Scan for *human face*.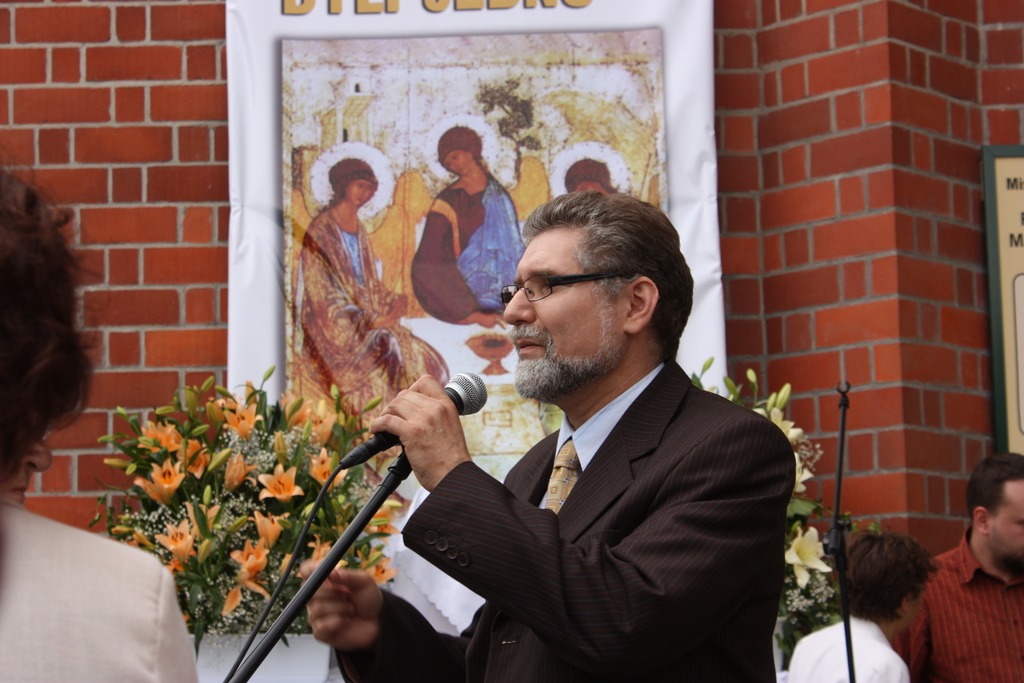
Scan result: [x1=986, y1=477, x2=1023, y2=570].
